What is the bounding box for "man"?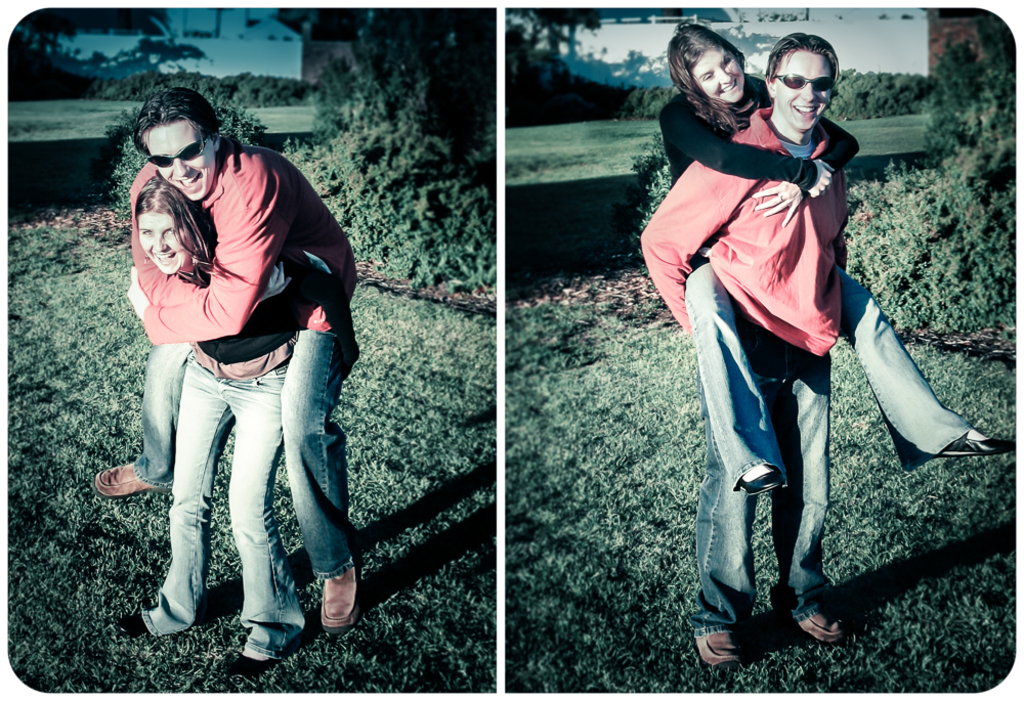
(95, 84, 367, 637).
